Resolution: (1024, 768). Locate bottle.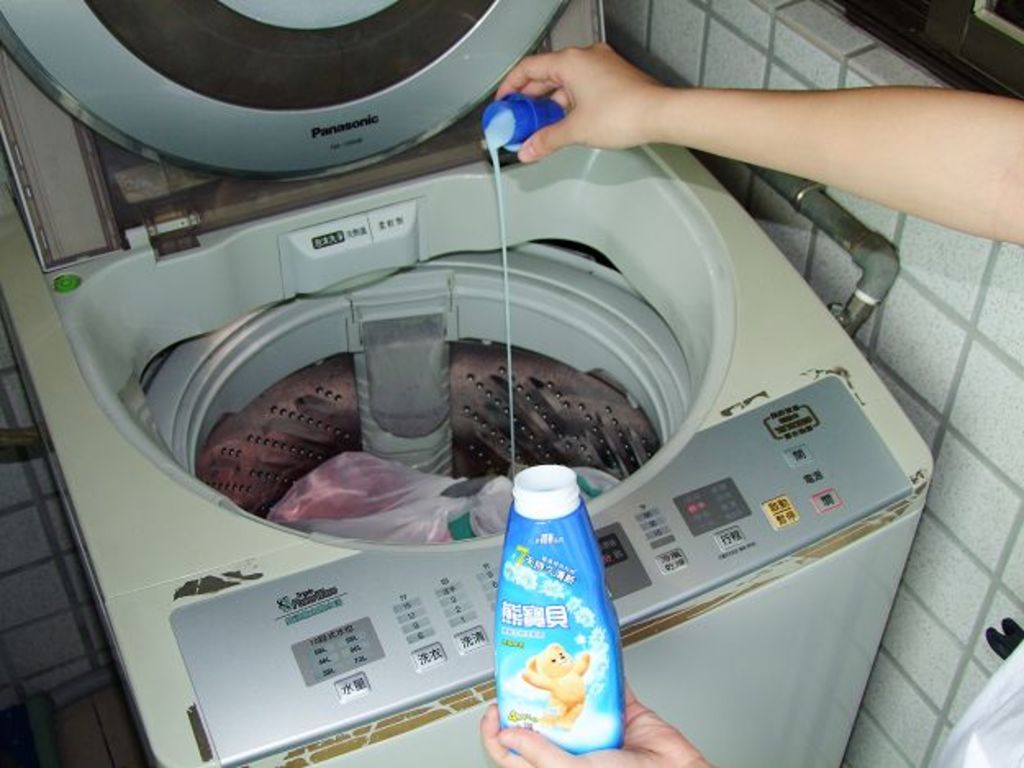
x1=495, y1=434, x2=629, y2=757.
